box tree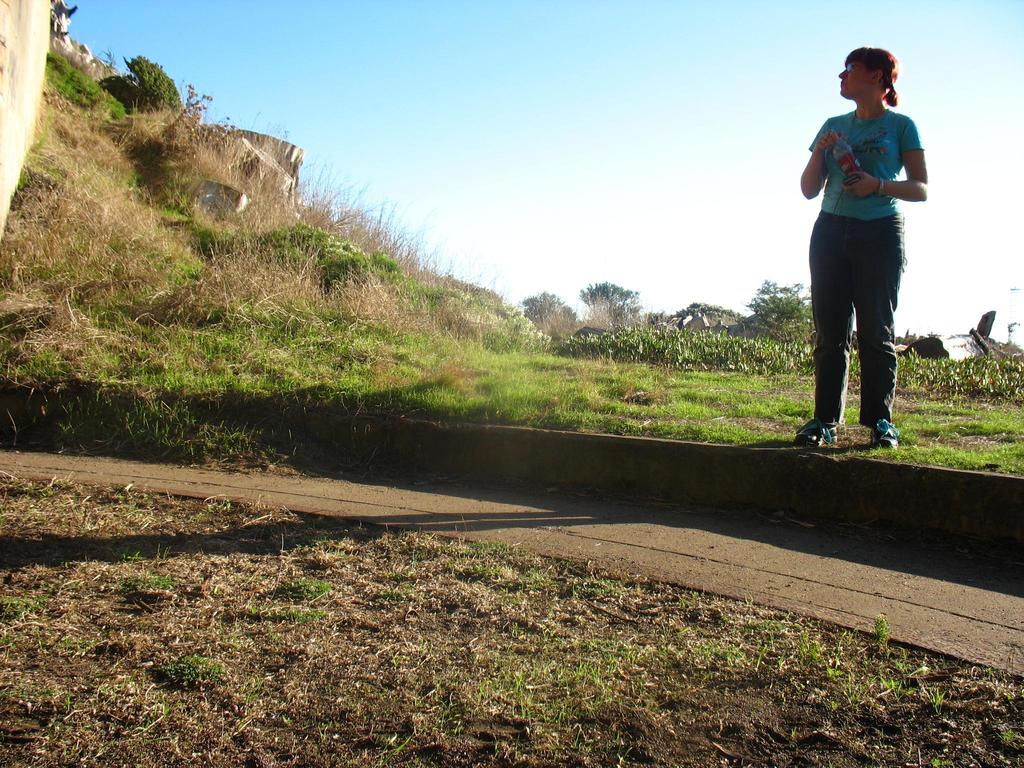
[579, 278, 639, 322]
